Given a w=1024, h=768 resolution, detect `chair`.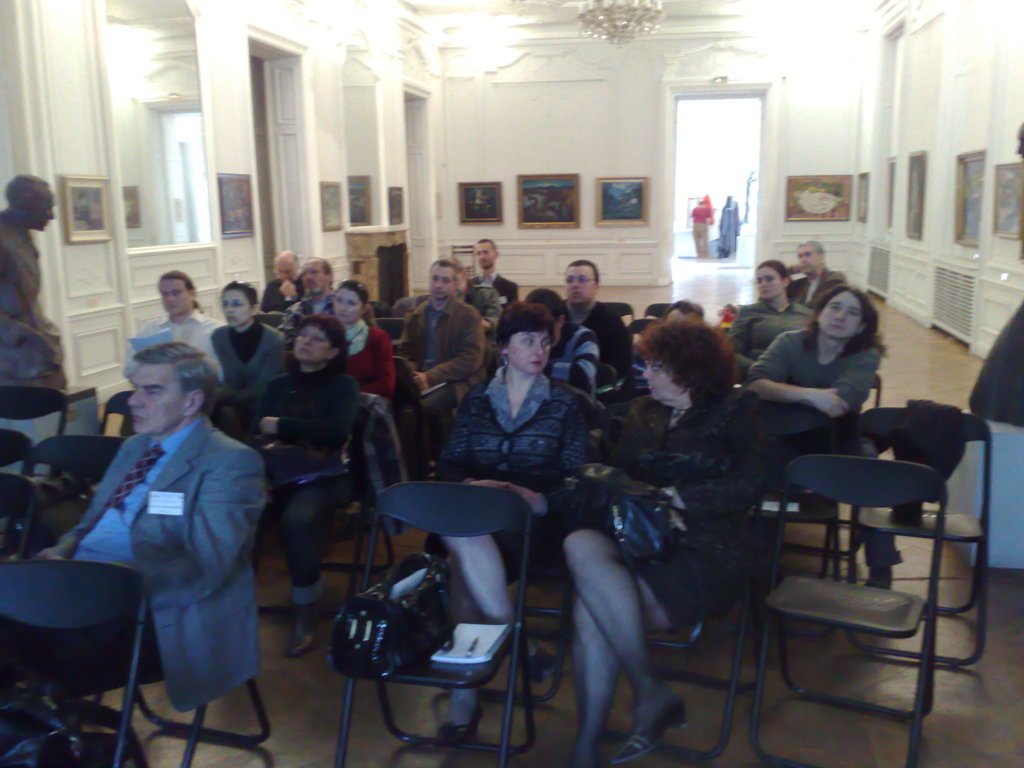
bbox(0, 472, 42, 559).
